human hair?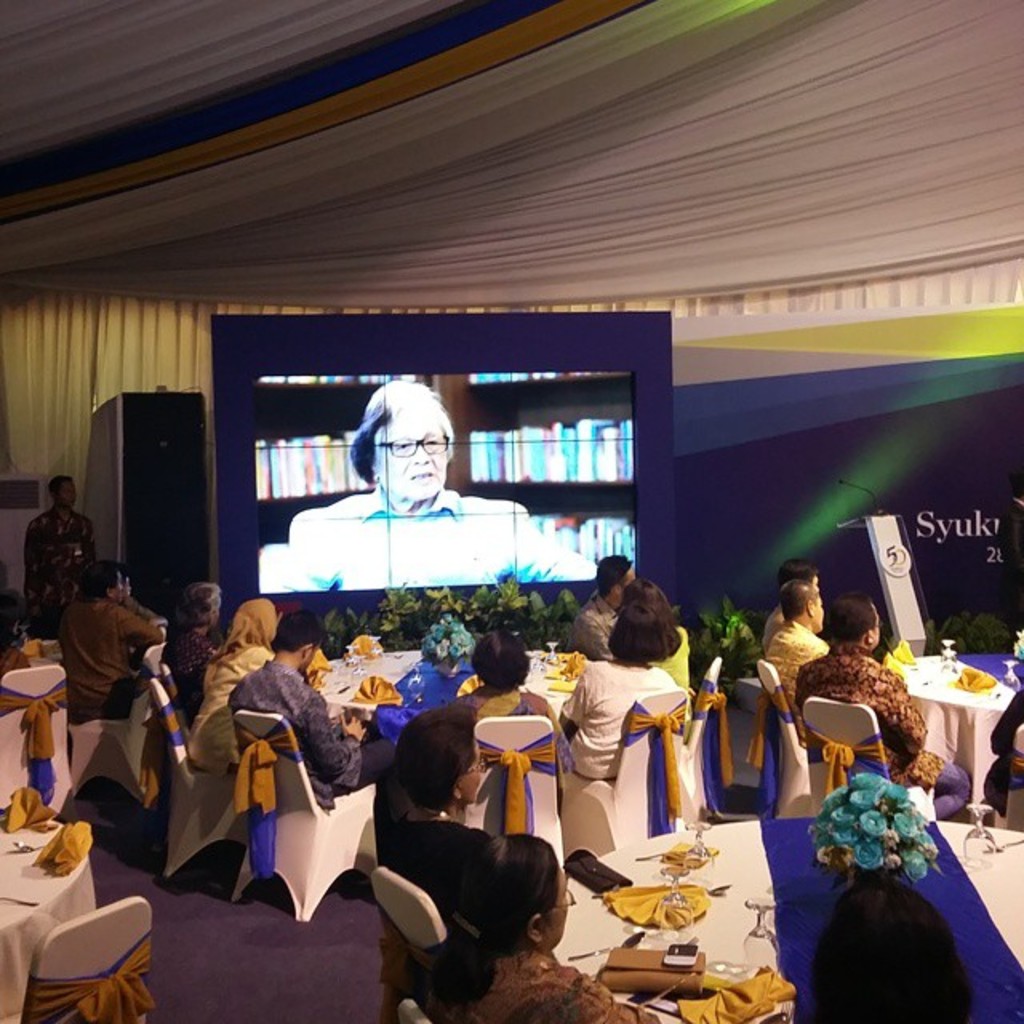
select_region(597, 552, 629, 598)
